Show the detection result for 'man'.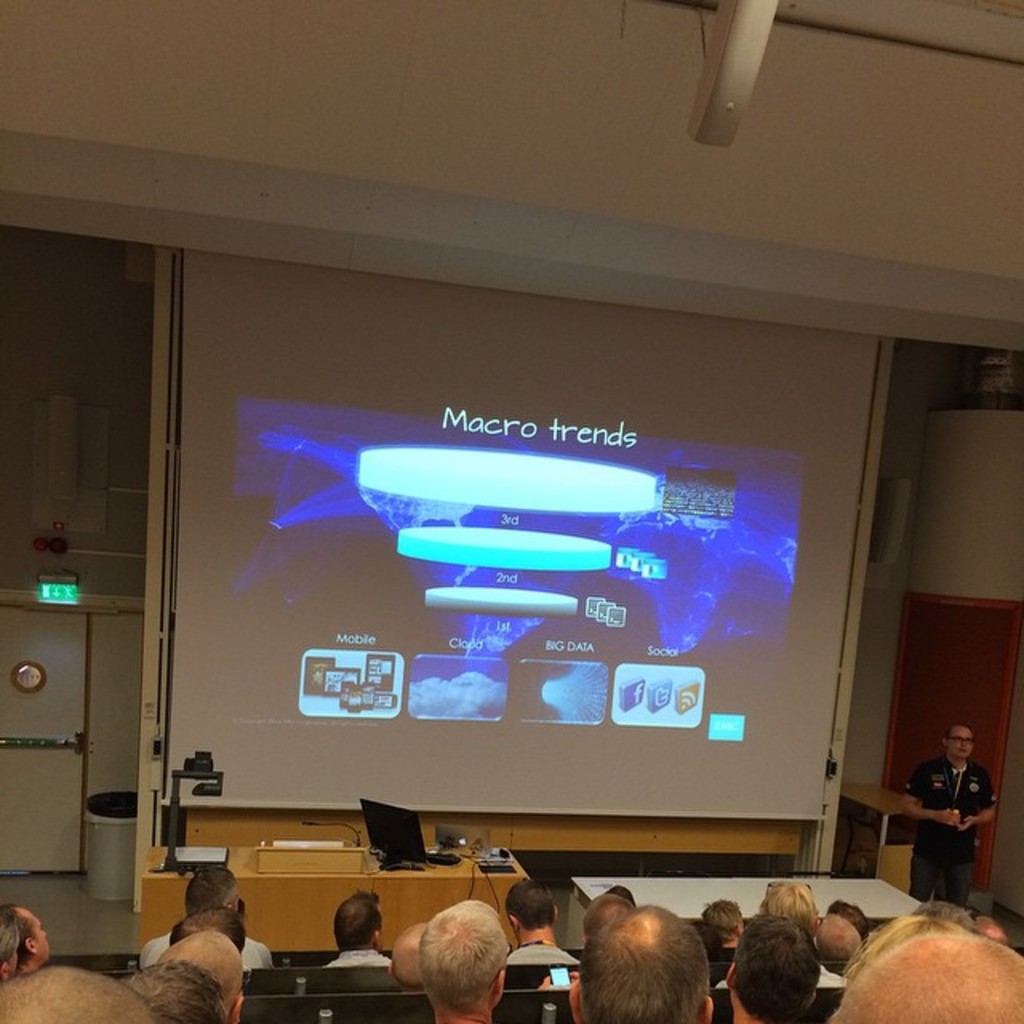
904 723 995 904.
